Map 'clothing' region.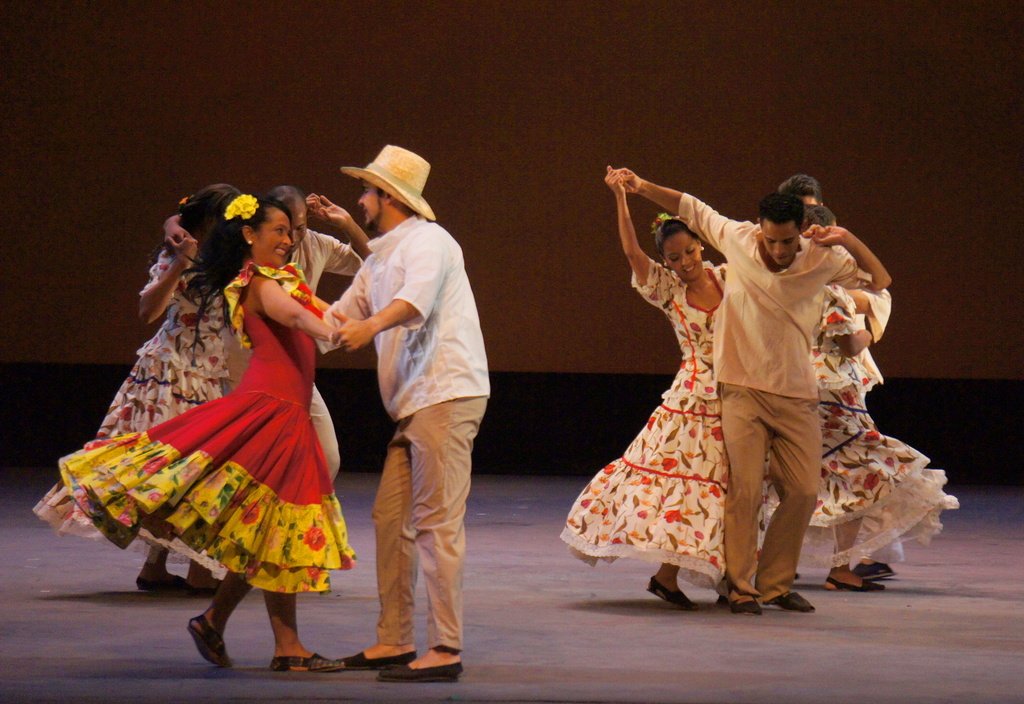
Mapped to (left=545, top=247, right=993, bottom=591).
